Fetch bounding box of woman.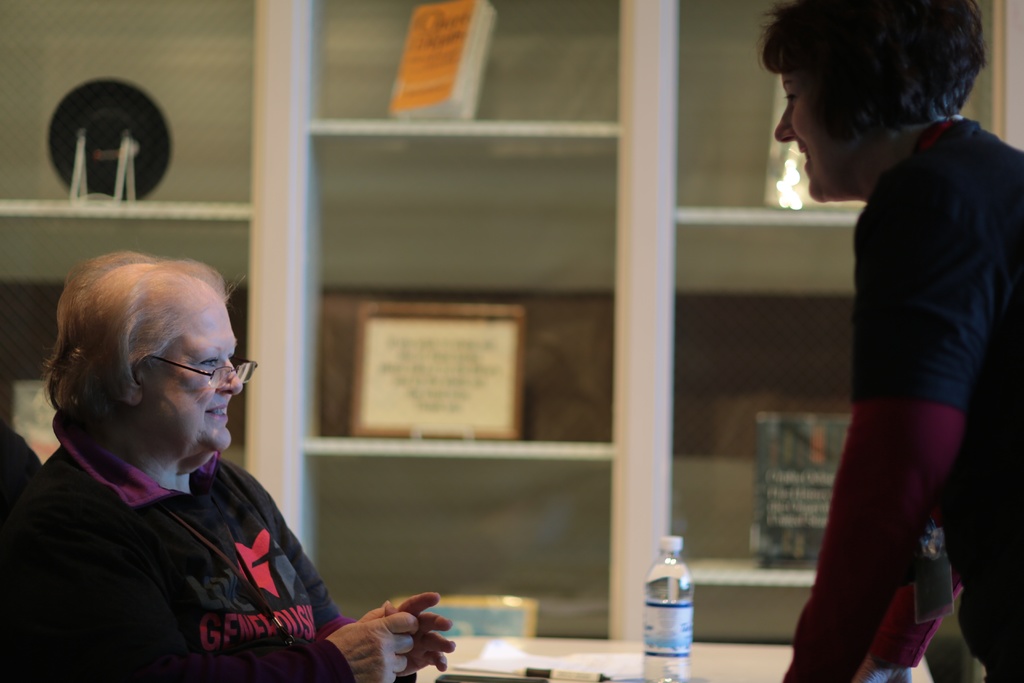
Bbox: BBox(762, 0, 1023, 682).
